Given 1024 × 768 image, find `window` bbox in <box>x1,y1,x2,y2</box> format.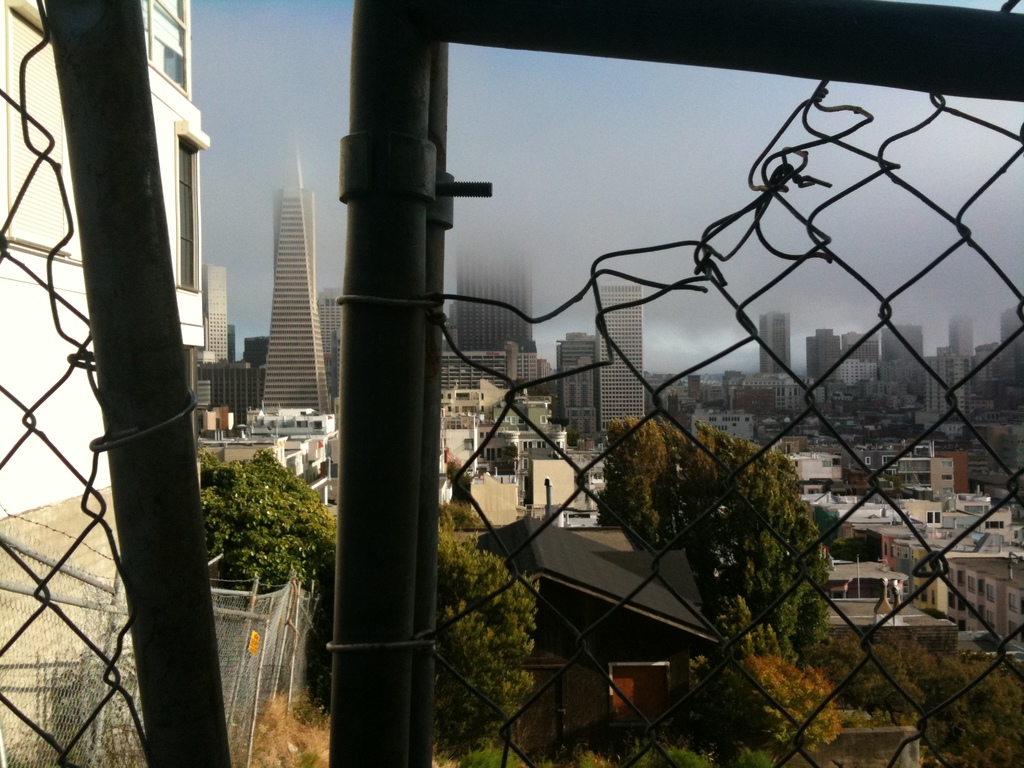
<box>463,437,472,451</box>.
